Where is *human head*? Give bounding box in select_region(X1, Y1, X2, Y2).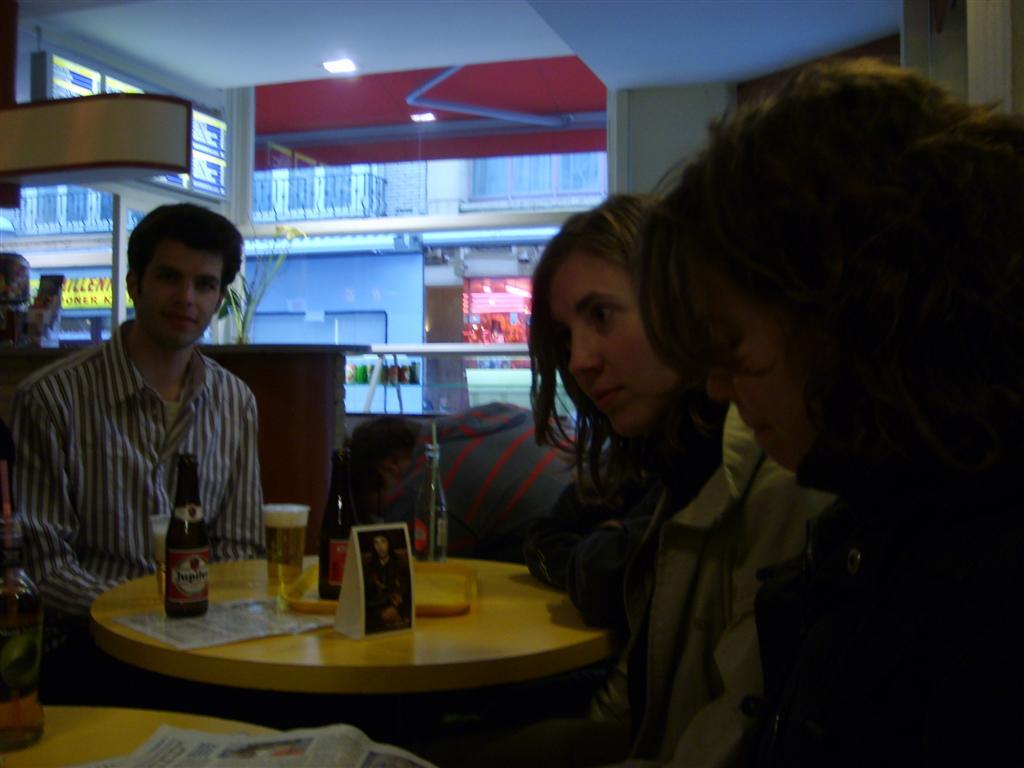
select_region(347, 412, 423, 513).
